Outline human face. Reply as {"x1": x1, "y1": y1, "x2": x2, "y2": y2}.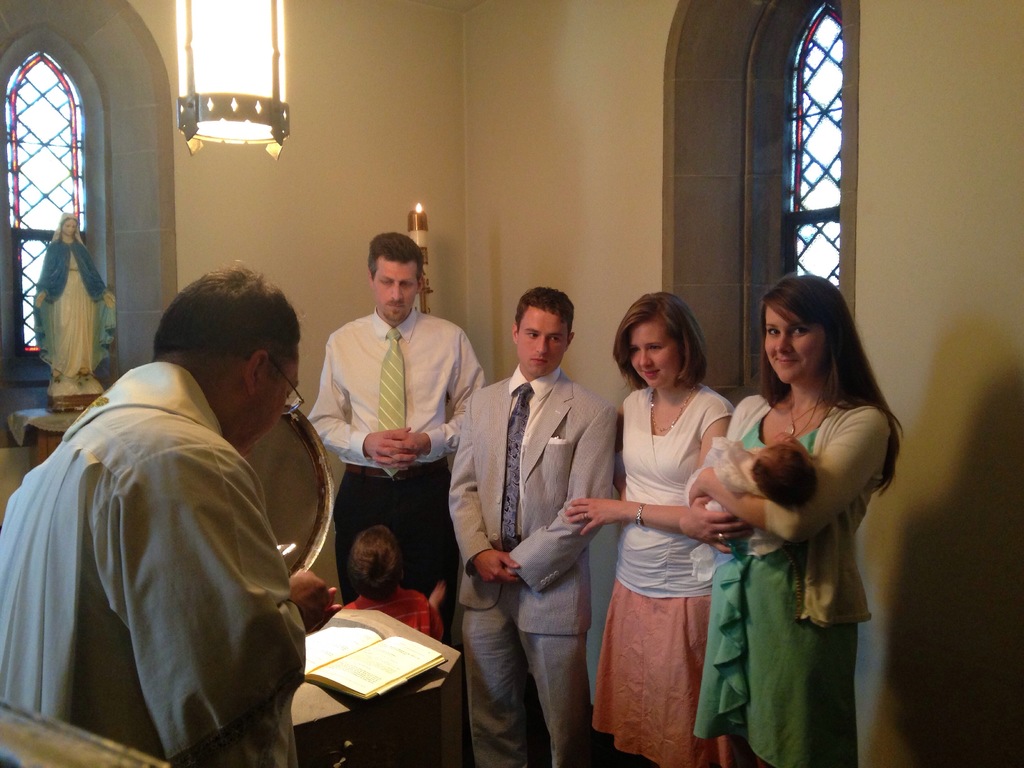
{"x1": 518, "y1": 307, "x2": 570, "y2": 379}.
